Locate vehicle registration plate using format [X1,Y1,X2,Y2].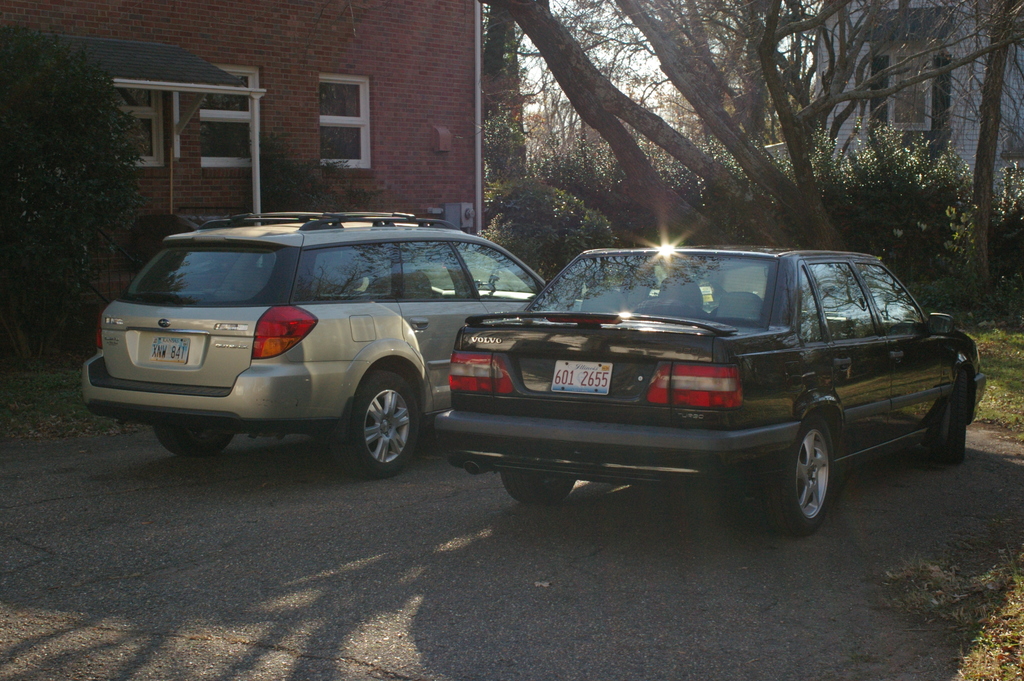
[148,338,189,364].
